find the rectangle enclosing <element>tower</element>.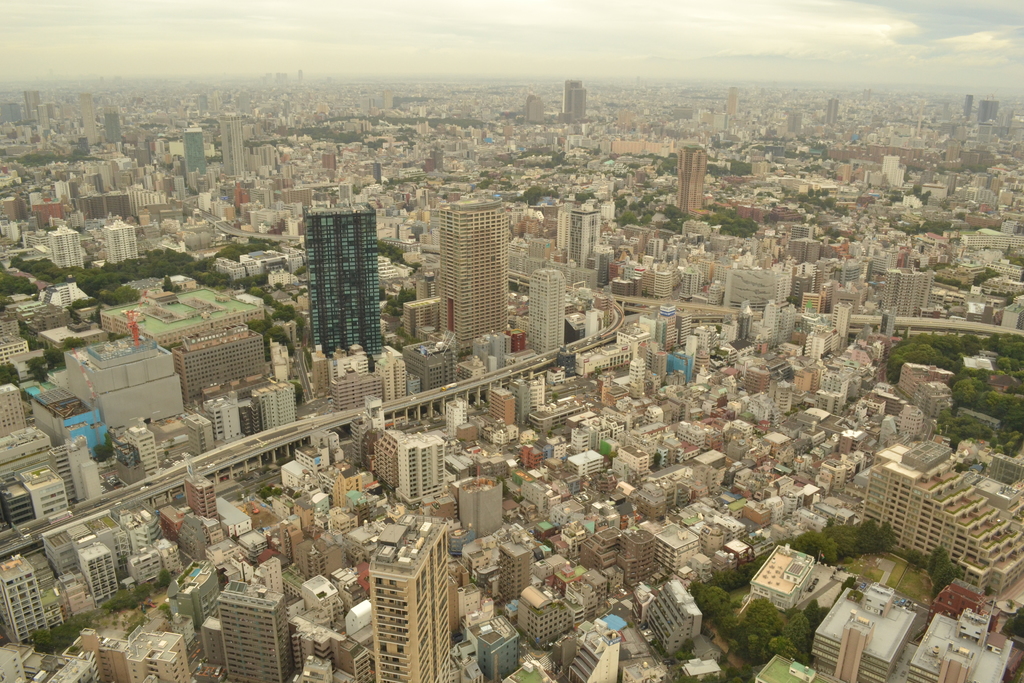
378,511,461,682.
